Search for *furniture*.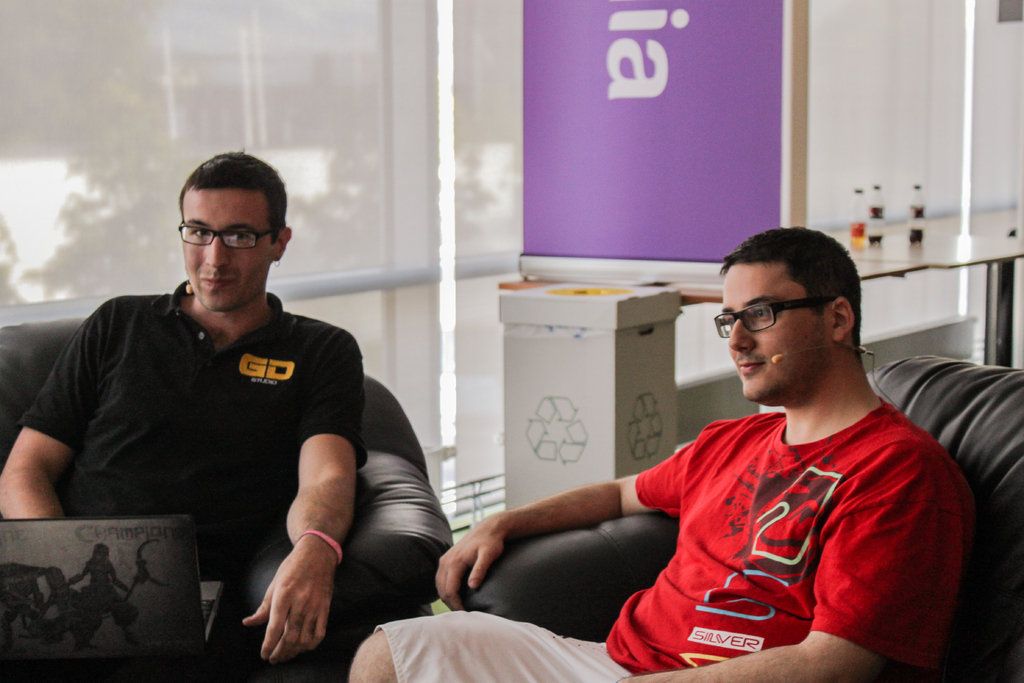
Found at select_region(458, 359, 1023, 682).
